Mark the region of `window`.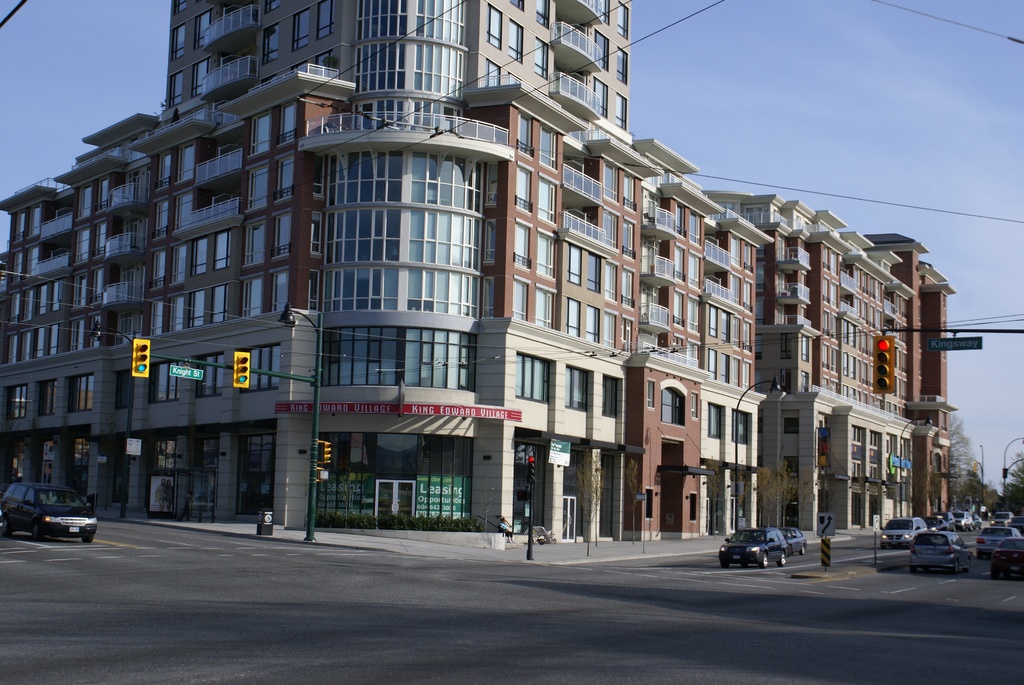
Region: [532,35,548,81].
